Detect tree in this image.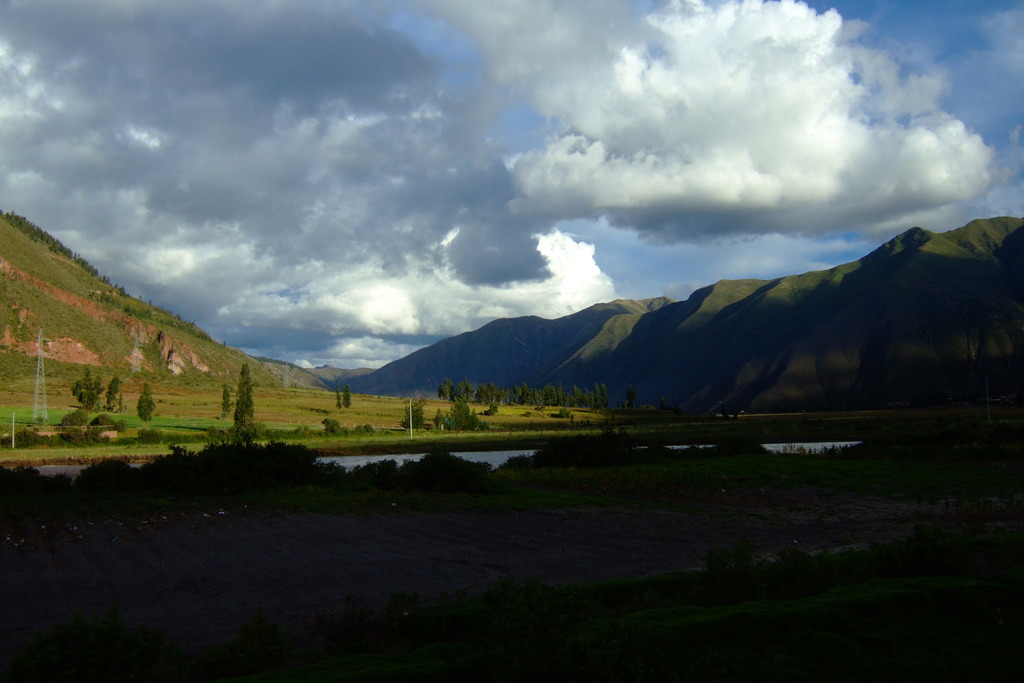
Detection: <bbox>90, 413, 114, 426</bbox>.
